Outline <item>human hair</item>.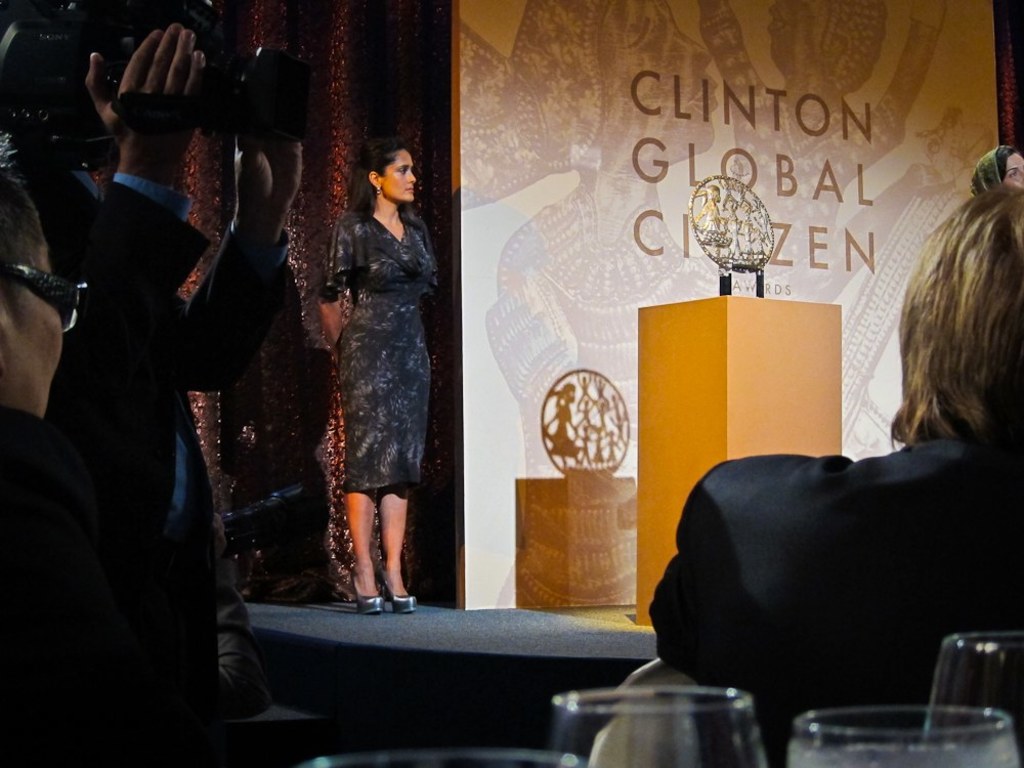
Outline: x1=992, y1=145, x2=1022, y2=179.
